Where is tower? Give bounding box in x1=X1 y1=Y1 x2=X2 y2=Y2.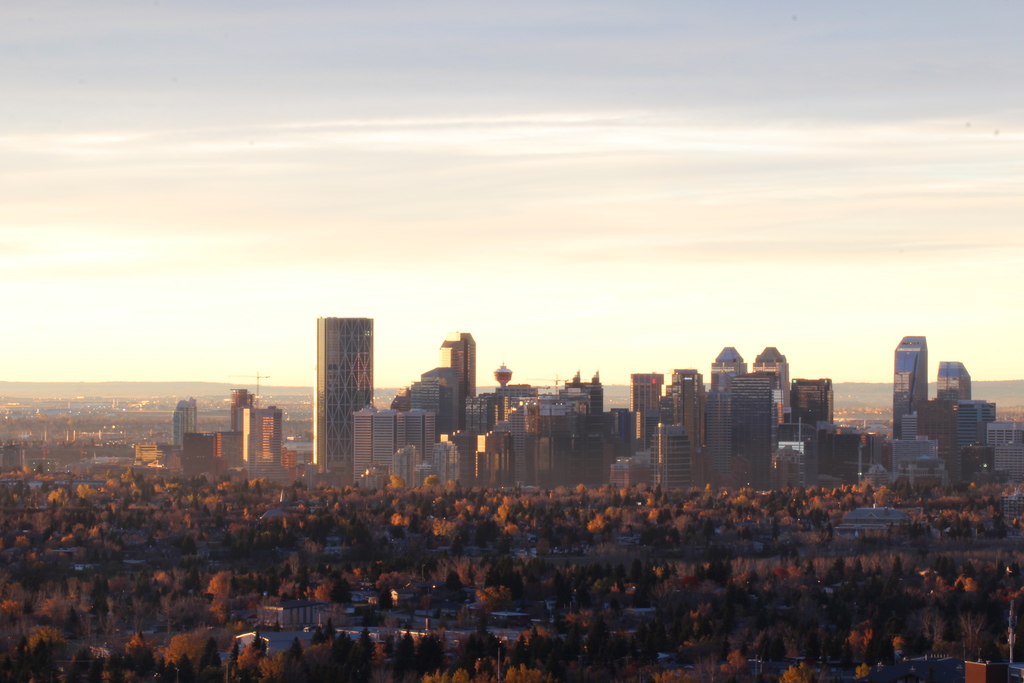
x1=244 y1=411 x2=286 y2=481.
